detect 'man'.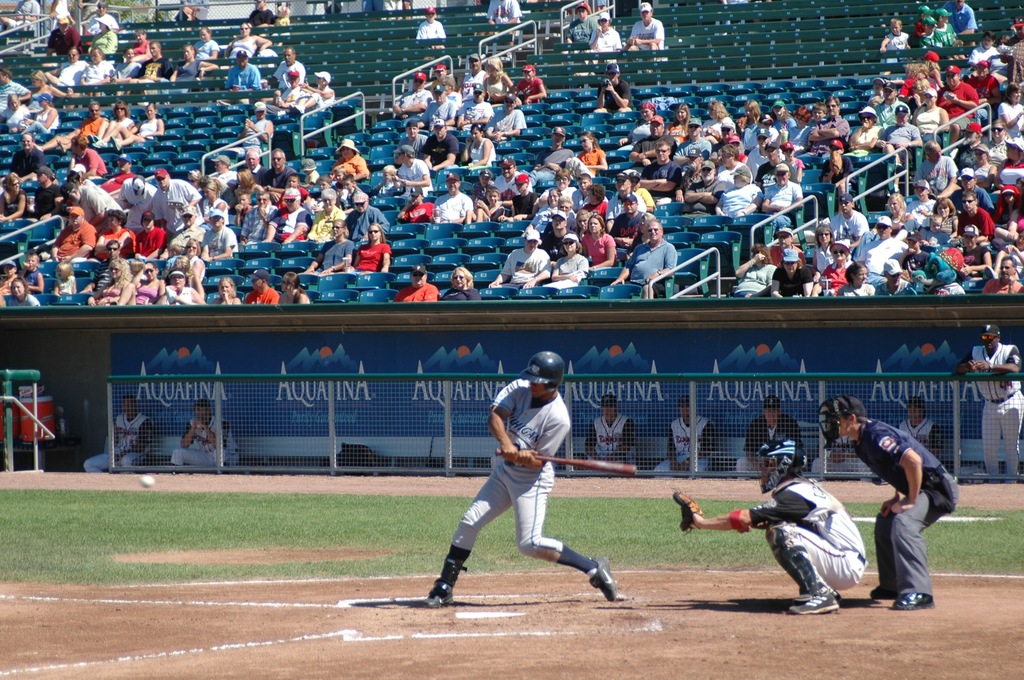
Detected at <bbox>656, 423, 877, 616</bbox>.
